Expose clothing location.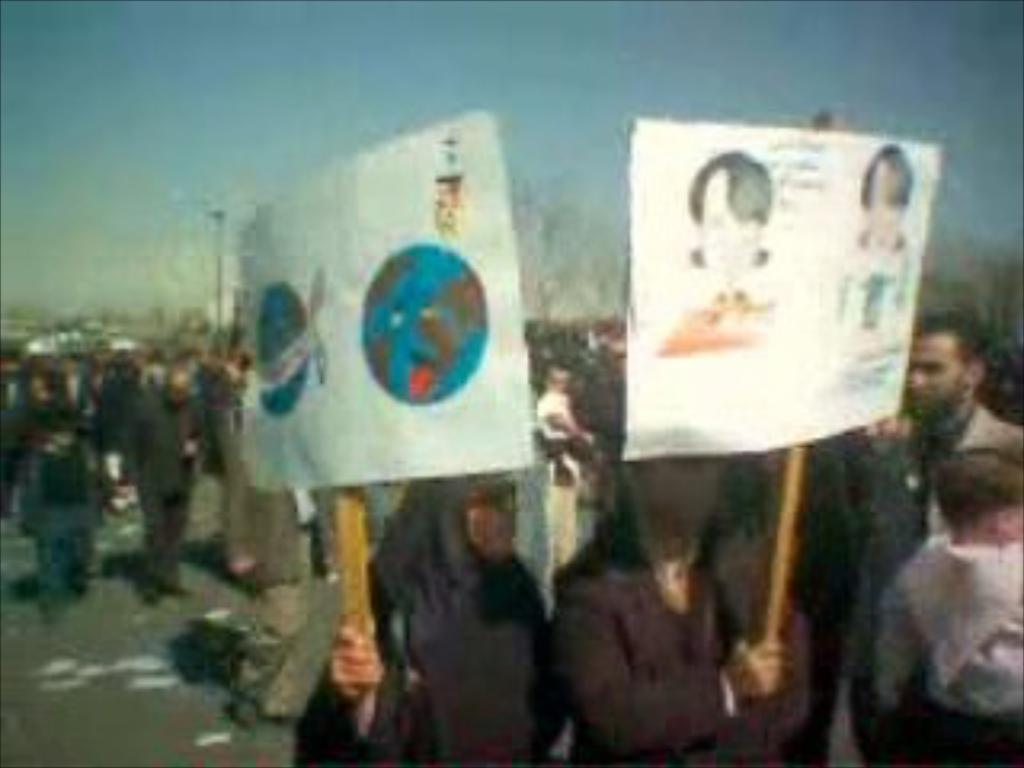
Exposed at [x1=851, y1=397, x2=1021, y2=765].
